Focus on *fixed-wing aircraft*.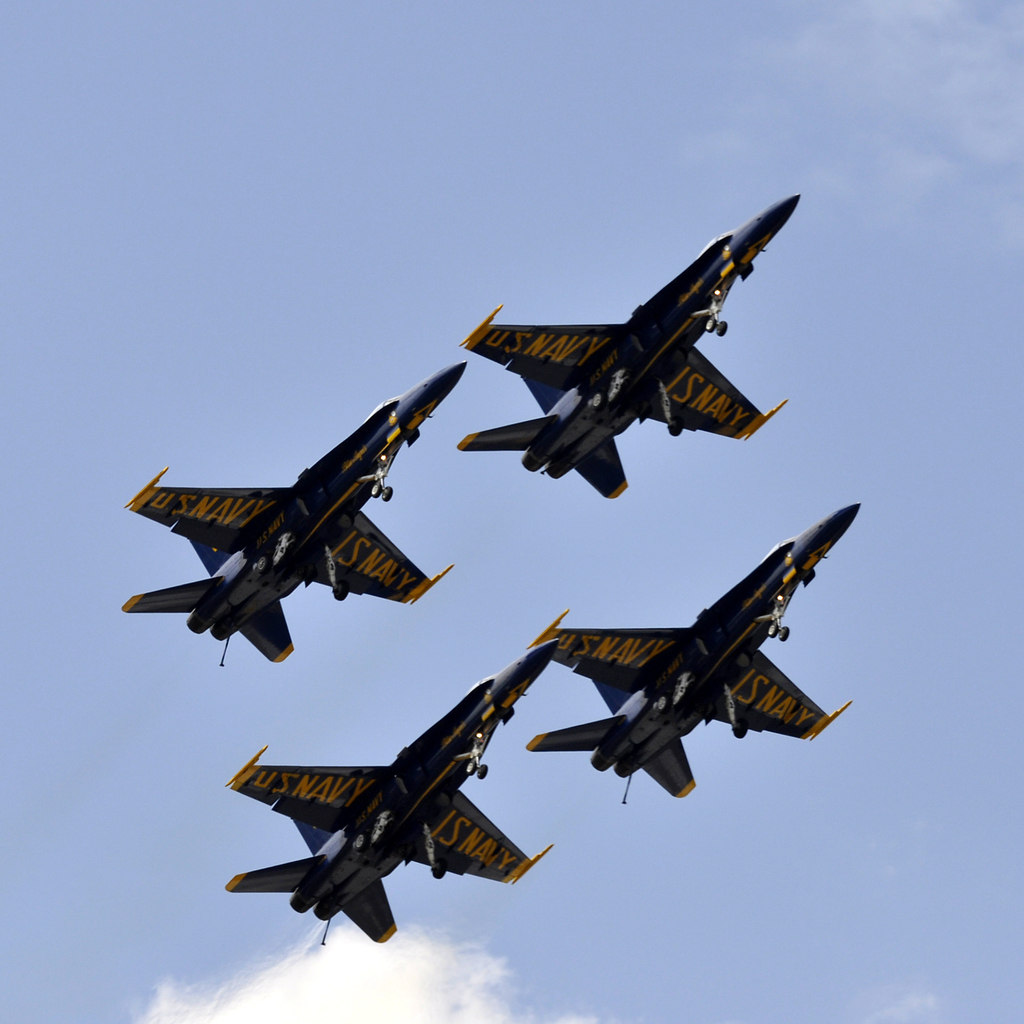
Focused at x1=532 y1=501 x2=867 y2=798.
